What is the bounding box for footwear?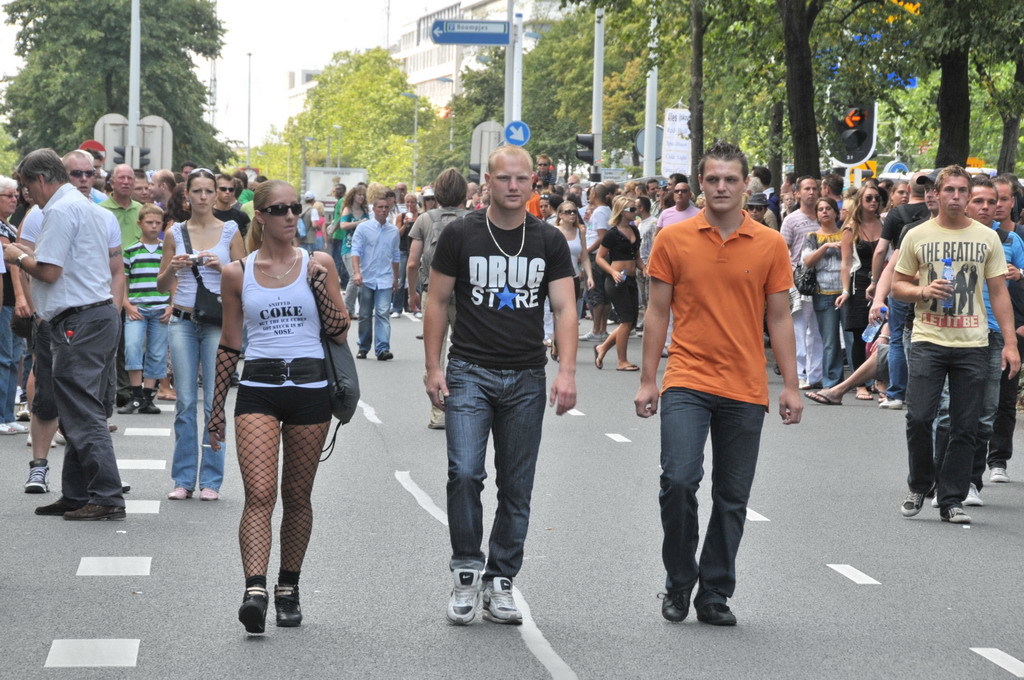
446 572 483 622.
